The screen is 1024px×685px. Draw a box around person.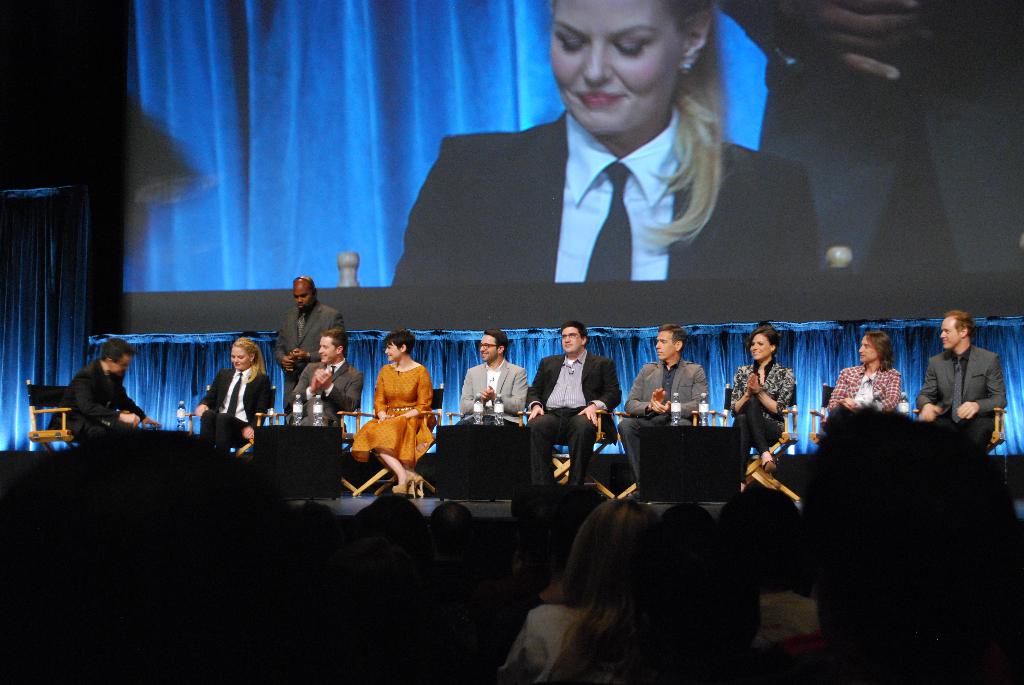
622,325,706,473.
